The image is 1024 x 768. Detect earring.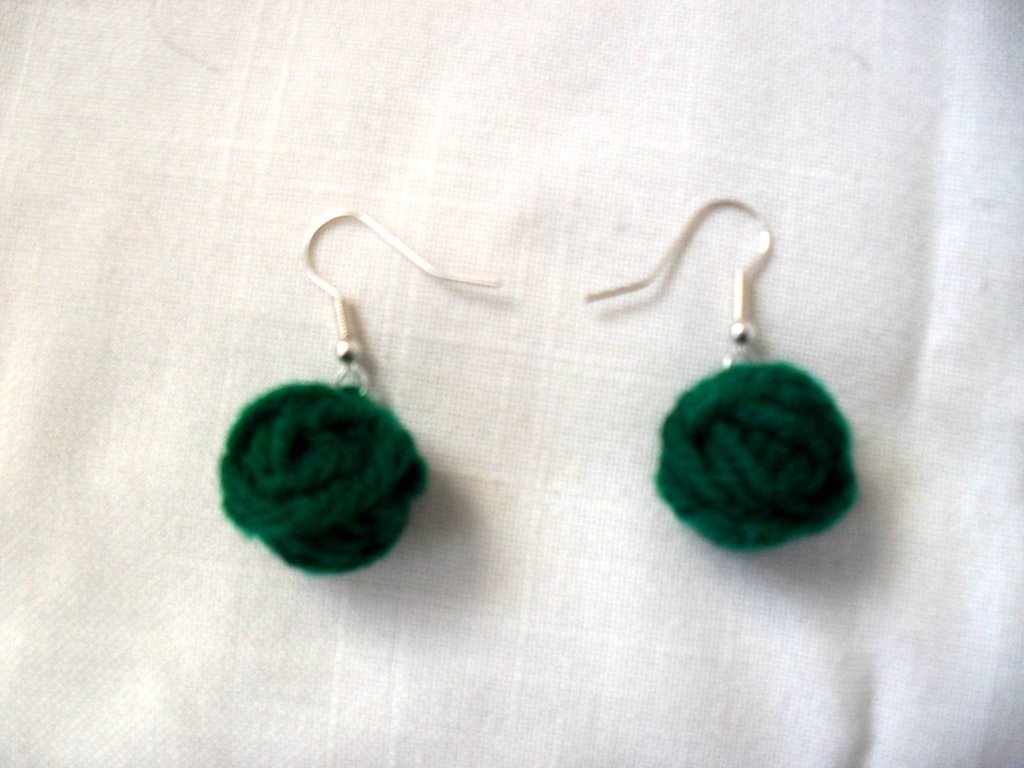
Detection: 222 202 505 579.
